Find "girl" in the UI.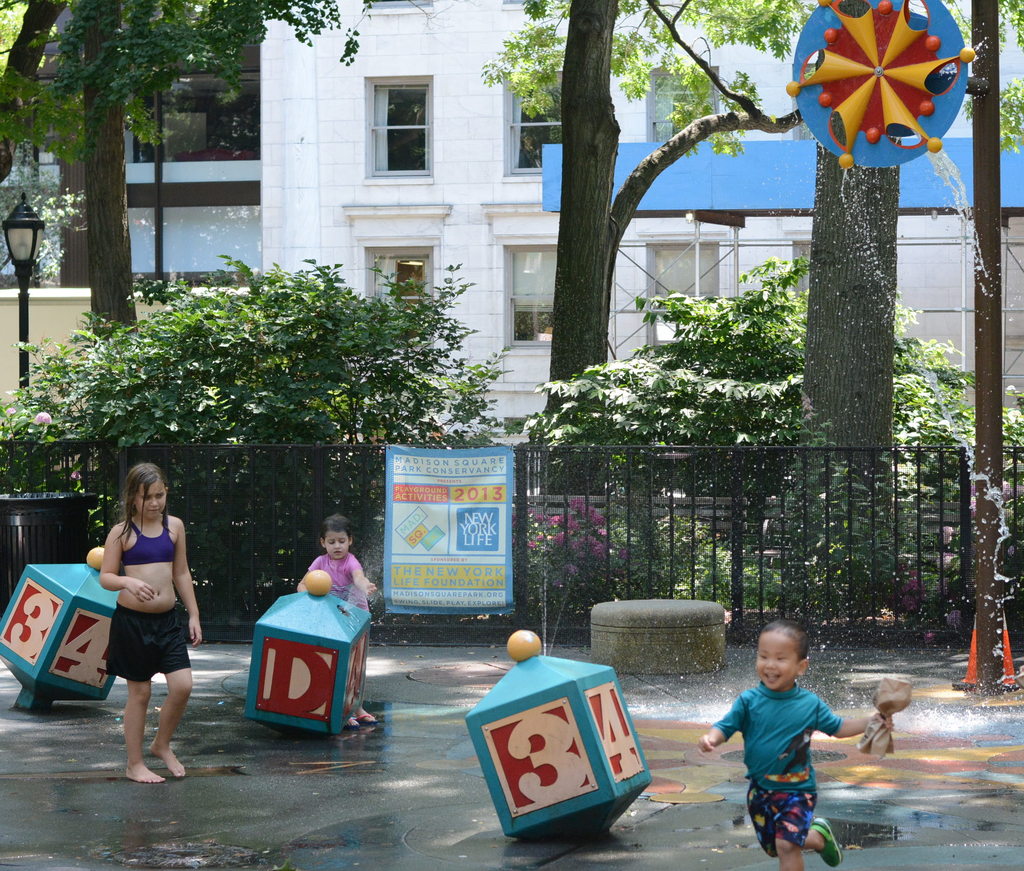
UI element at (x1=296, y1=510, x2=380, y2=728).
